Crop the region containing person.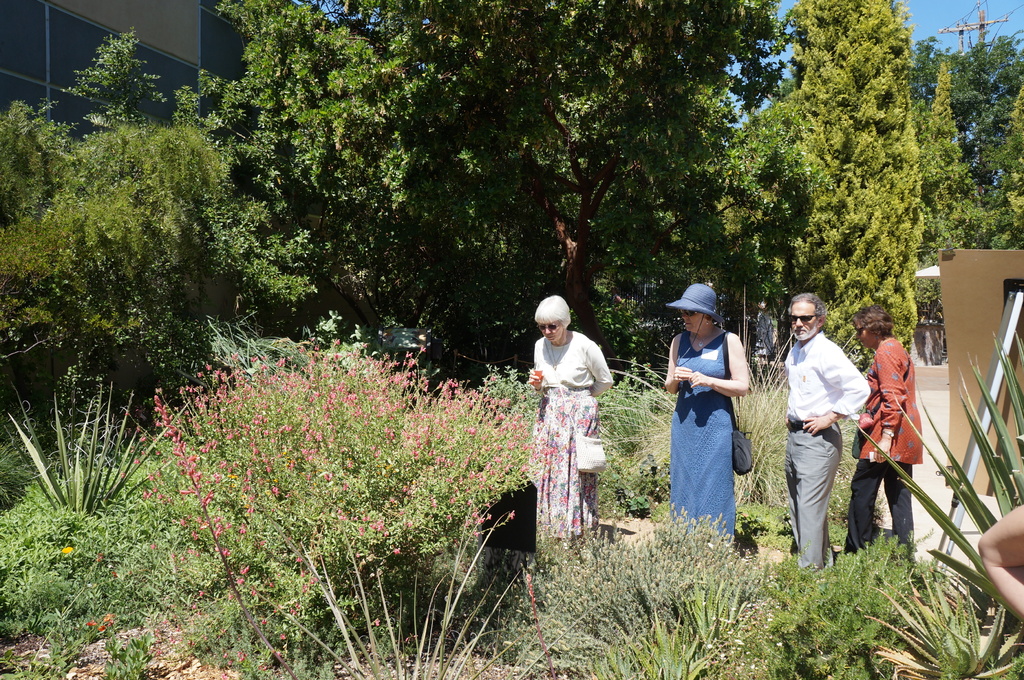
Crop region: 840/301/919/566.
